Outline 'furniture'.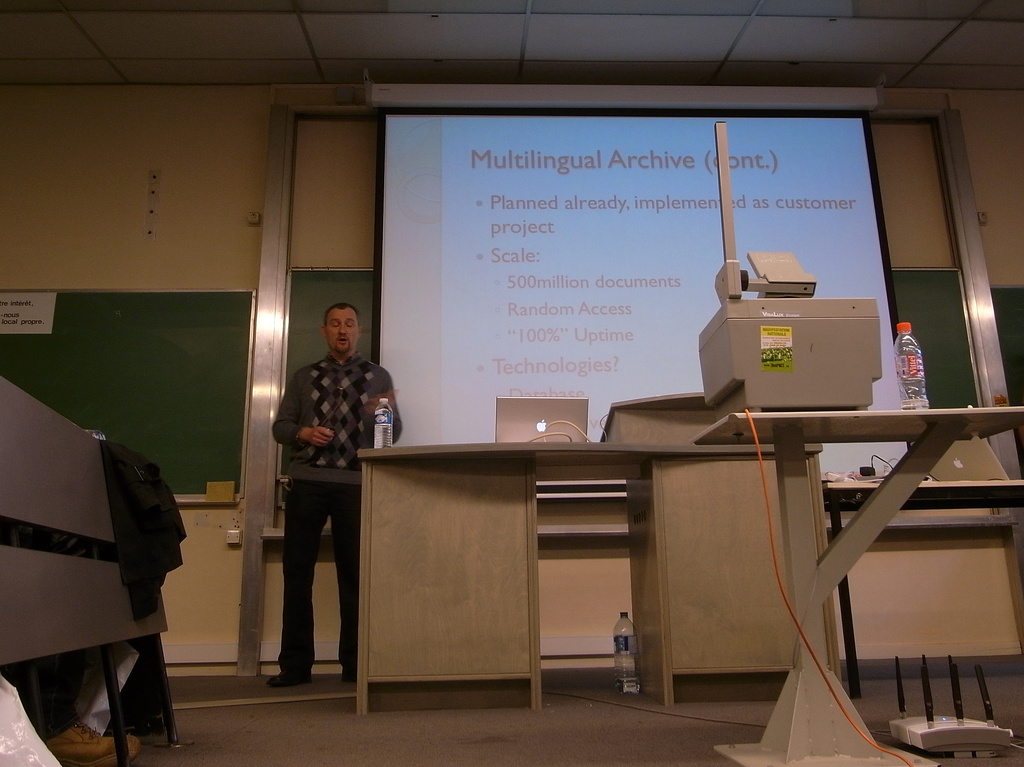
Outline: pyautogui.locateOnScreen(356, 393, 1023, 766).
